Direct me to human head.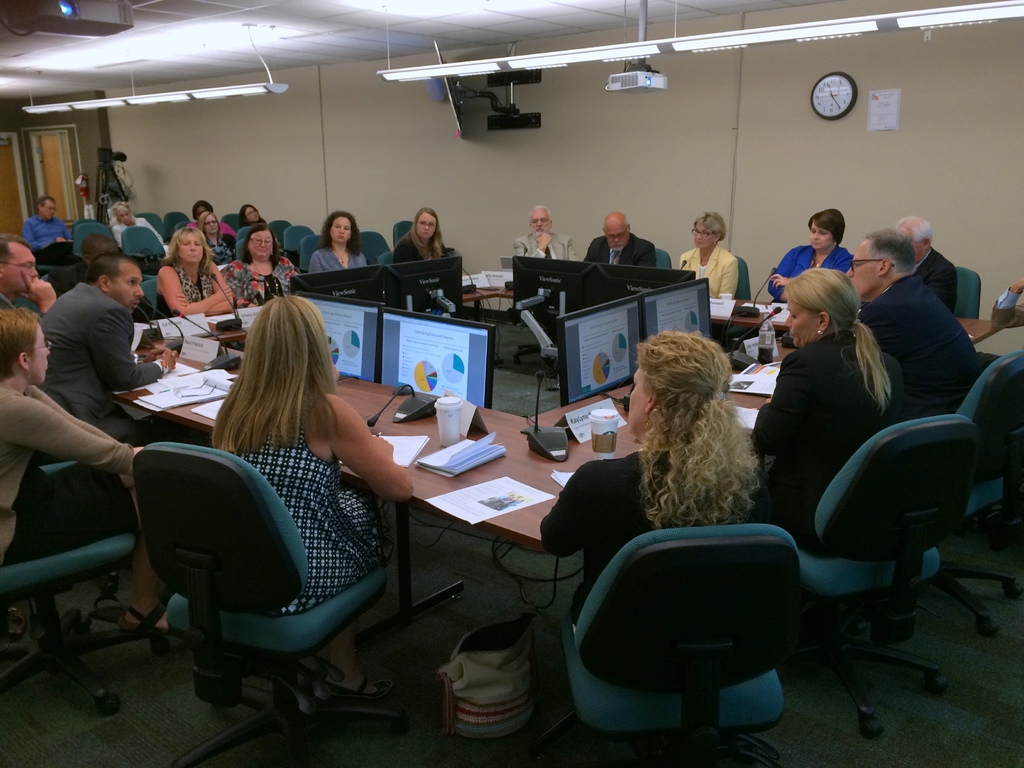
Direction: [x1=197, y1=211, x2=217, y2=234].
